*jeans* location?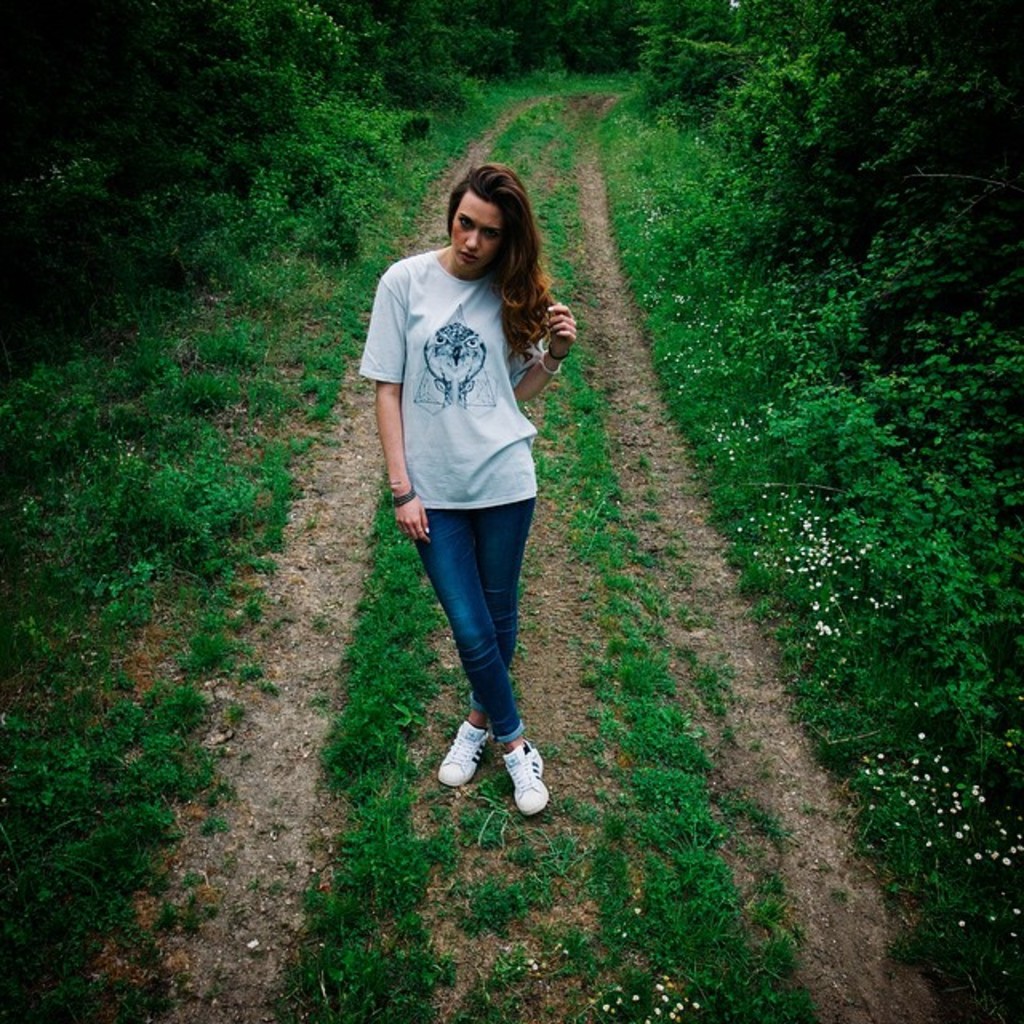
locate(419, 488, 534, 746)
